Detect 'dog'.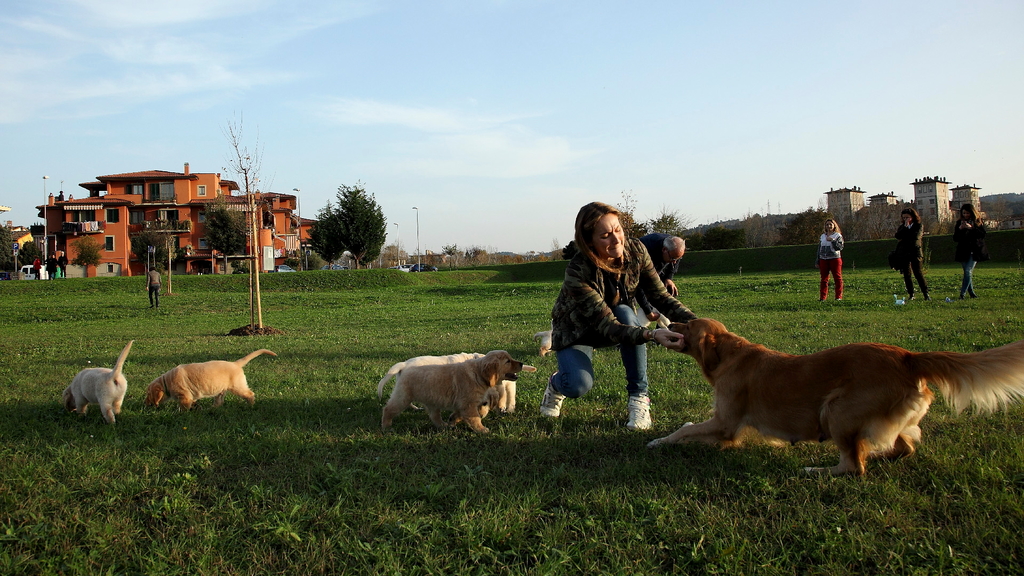
Detected at 645/314/1023/477.
